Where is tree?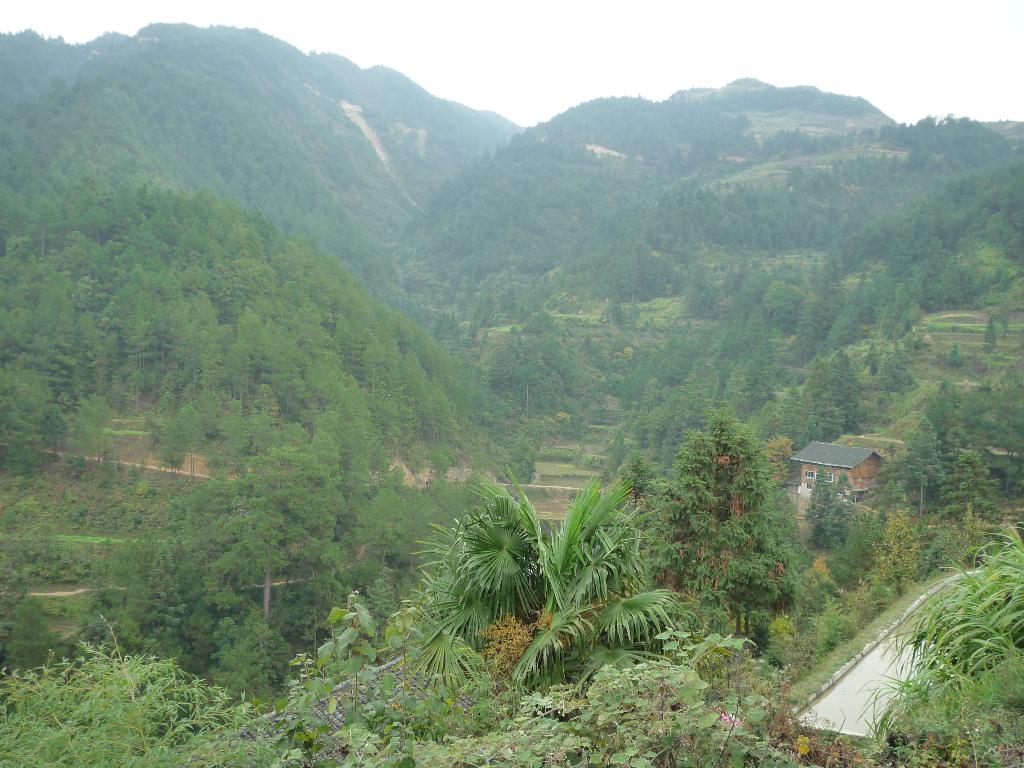
locate(303, 262, 361, 373).
